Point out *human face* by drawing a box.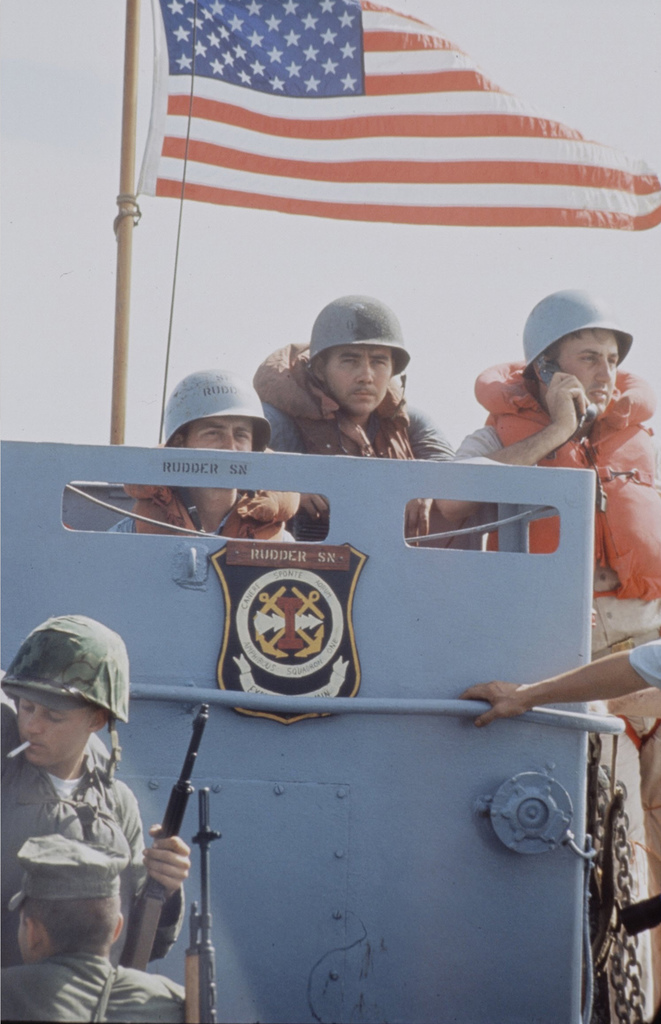
186, 413, 276, 452.
